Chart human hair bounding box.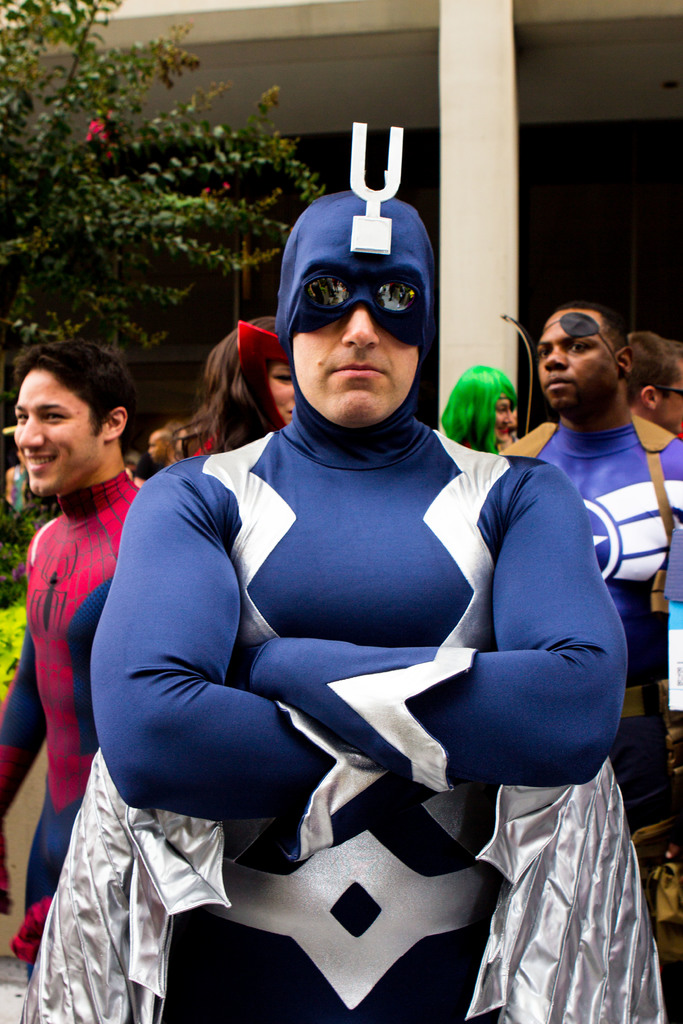
Charted: x1=628 y1=330 x2=680 y2=406.
